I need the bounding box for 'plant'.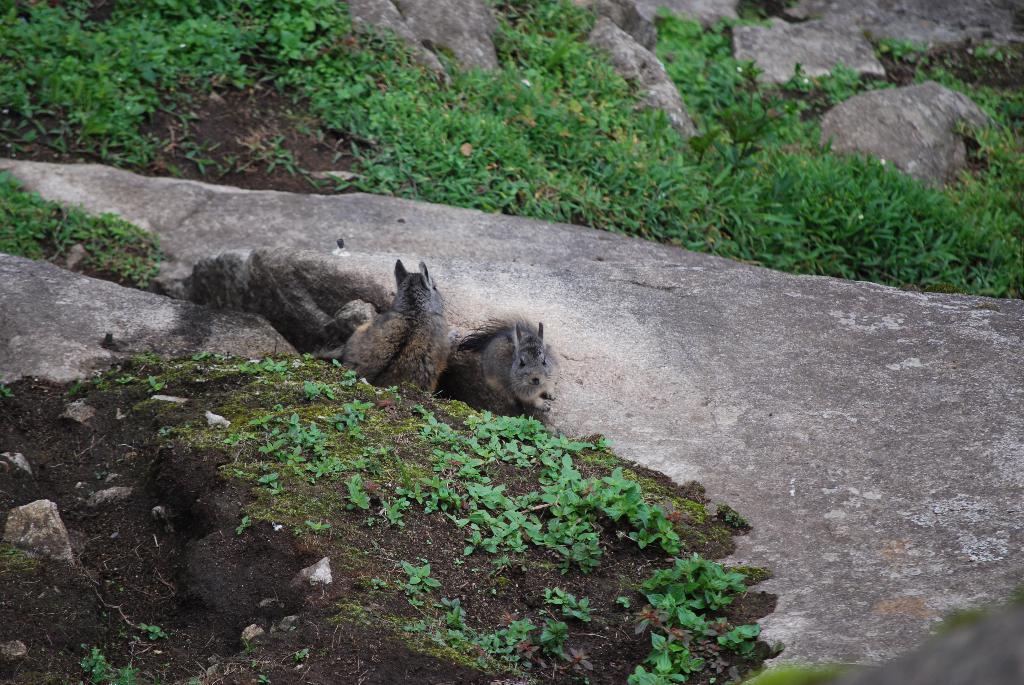
Here it is: 401,558,438,595.
